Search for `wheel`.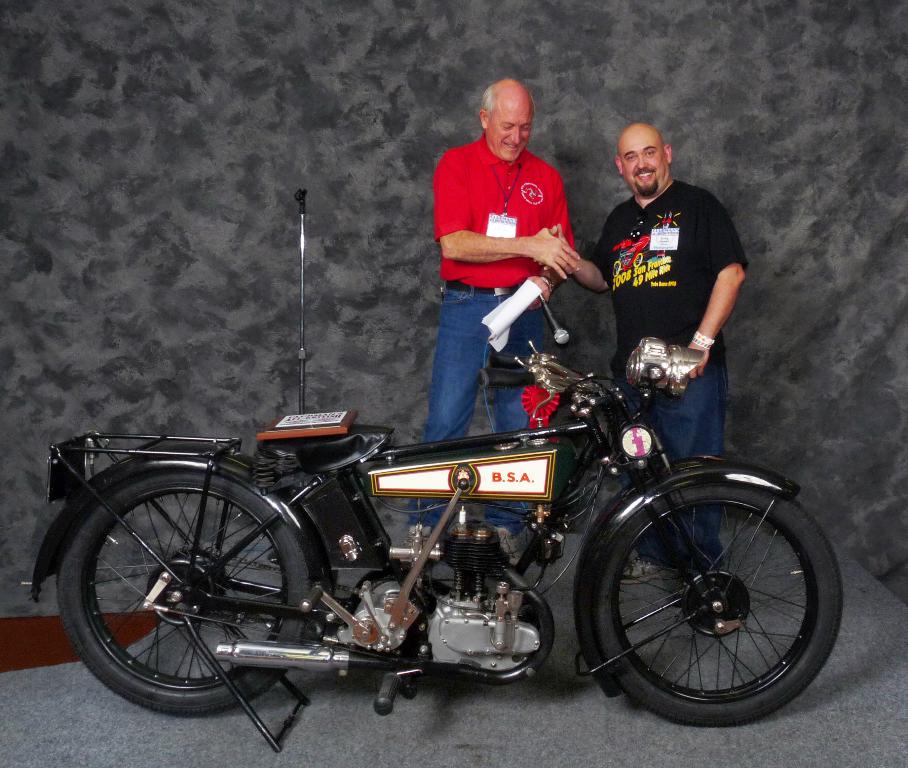
Found at BBox(586, 477, 832, 716).
